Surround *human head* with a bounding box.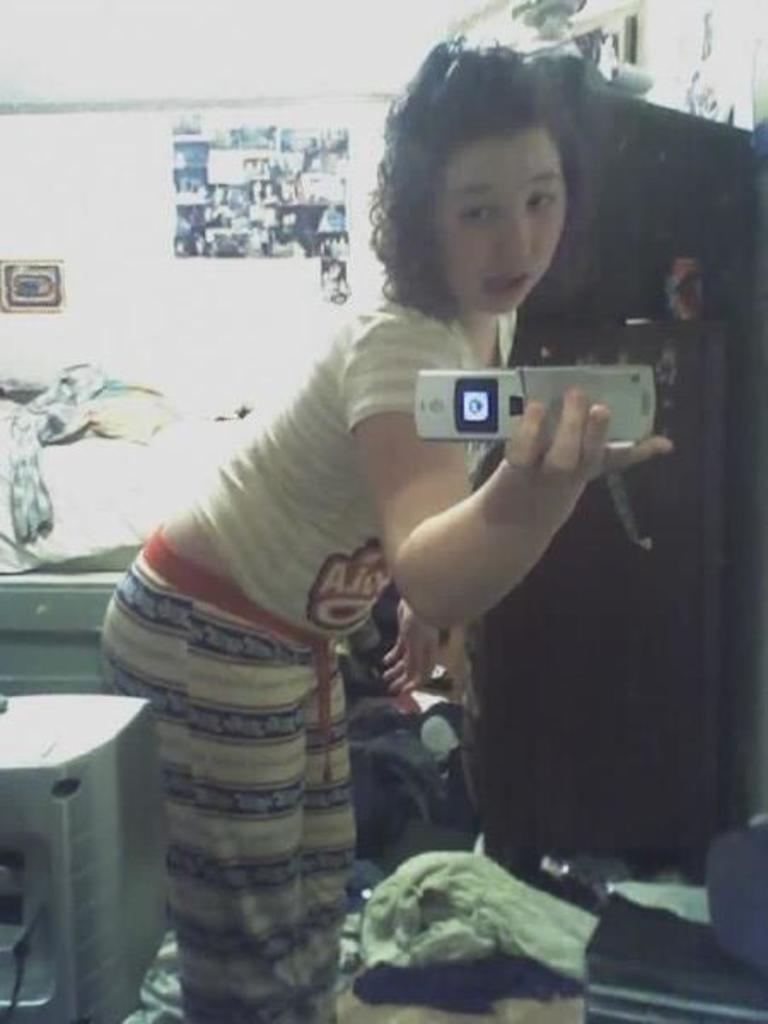
[x1=428, y1=34, x2=584, y2=287].
